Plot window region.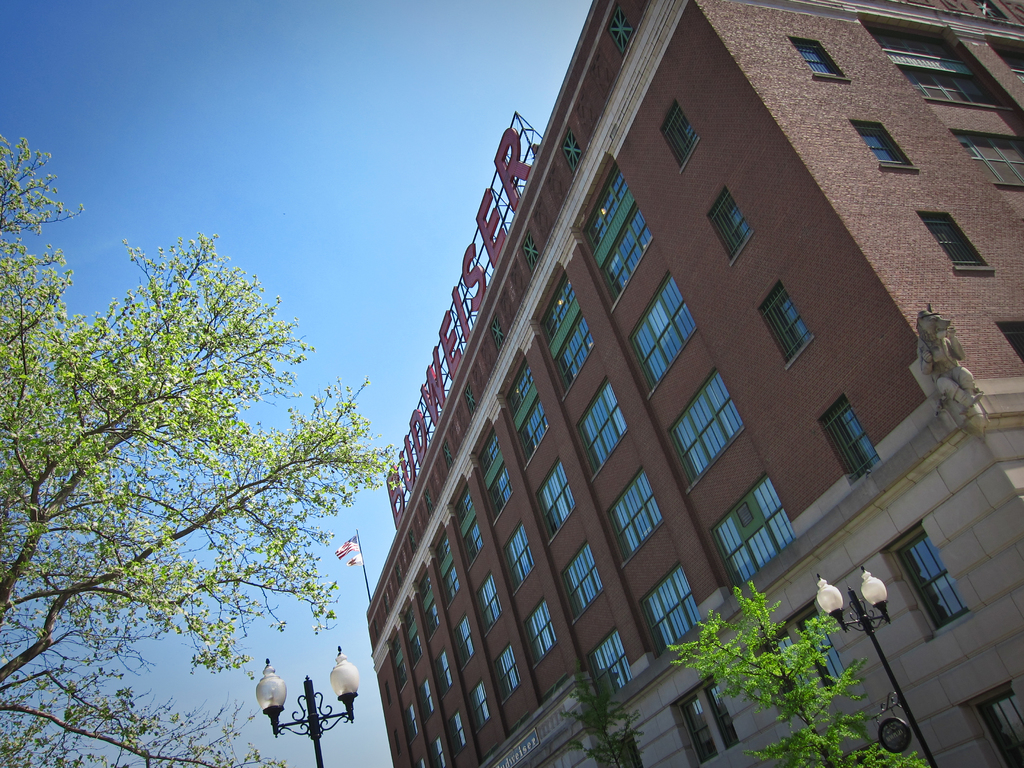
Plotted at locate(609, 726, 646, 767).
